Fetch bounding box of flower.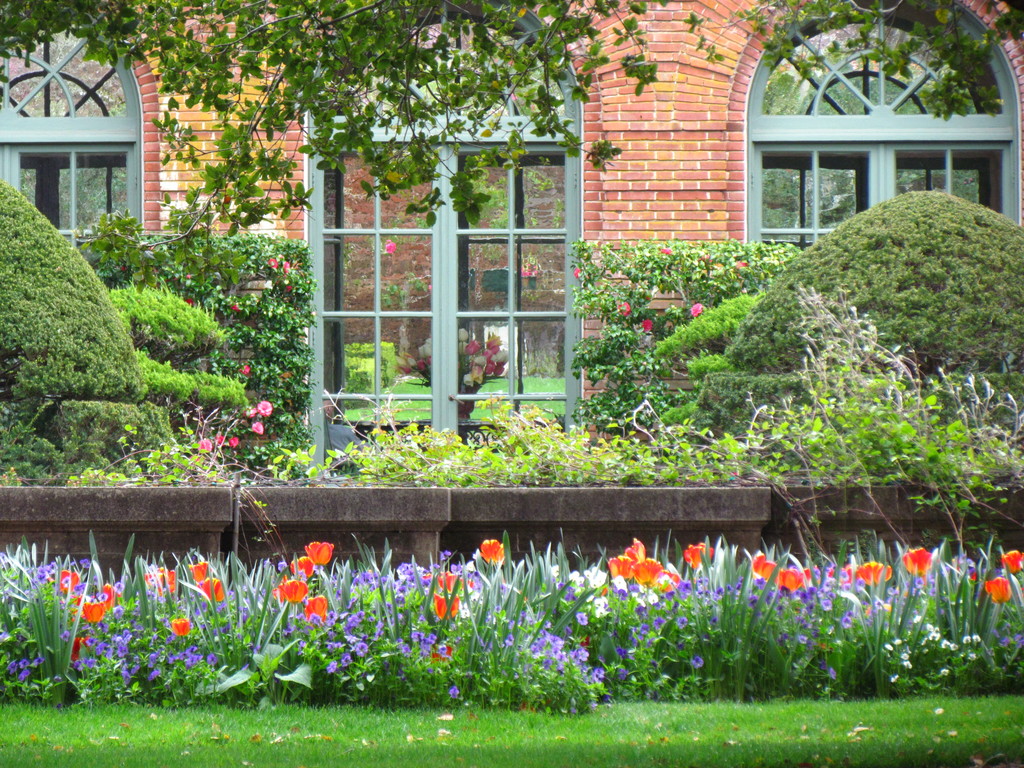
Bbox: bbox=(988, 571, 1014, 613).
